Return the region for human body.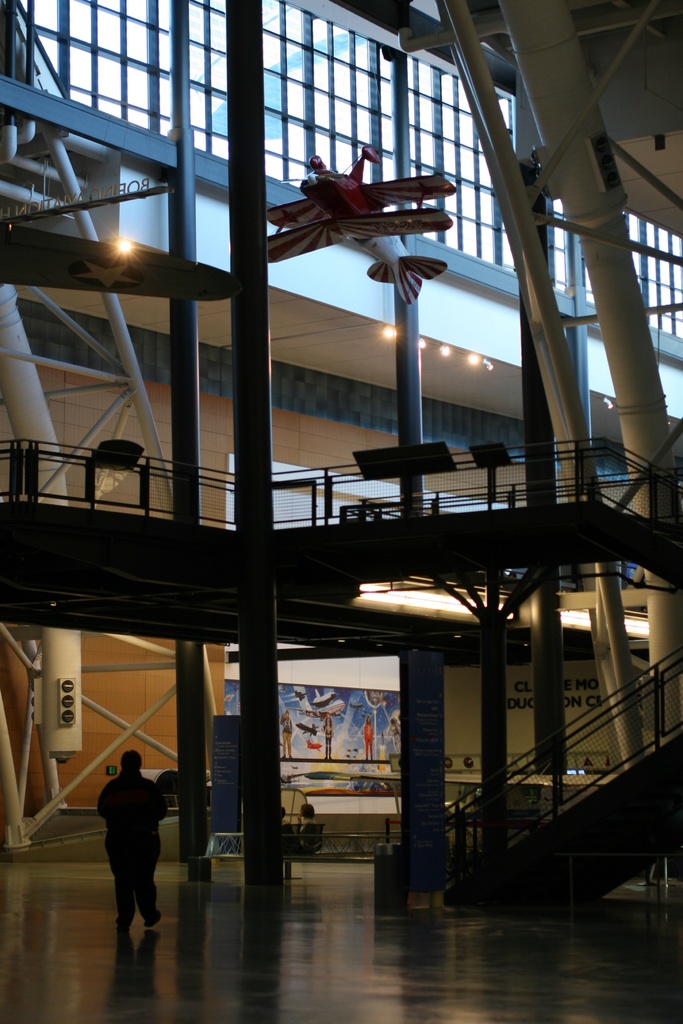
box(95, 749, 163, 925).
